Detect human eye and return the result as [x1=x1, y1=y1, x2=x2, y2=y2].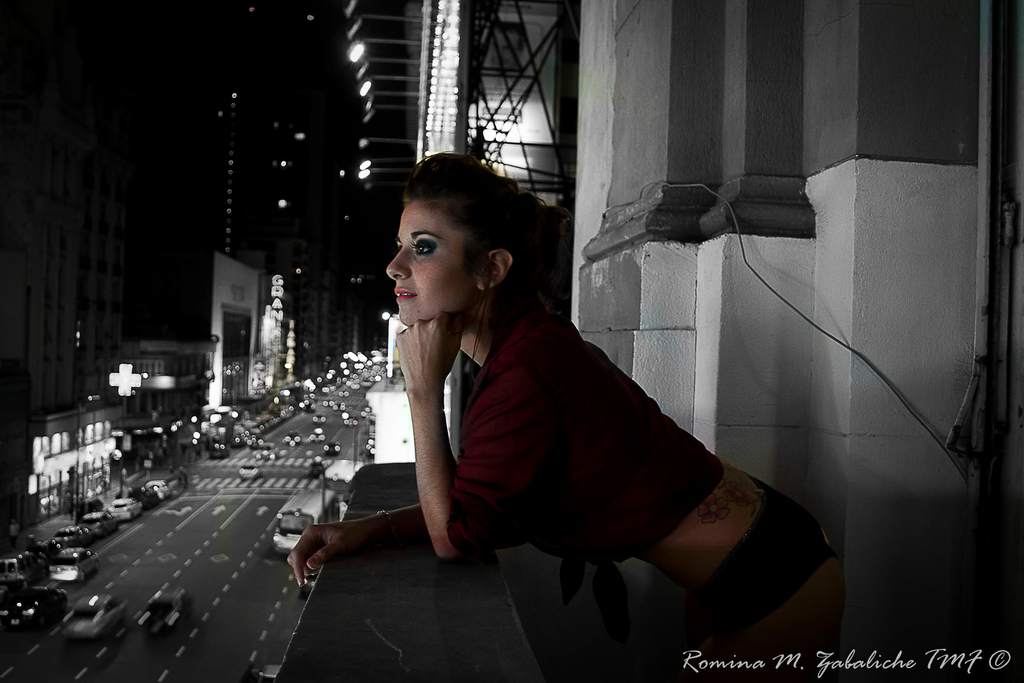
[x1=410, y1=238, x2=437, y2=259].
